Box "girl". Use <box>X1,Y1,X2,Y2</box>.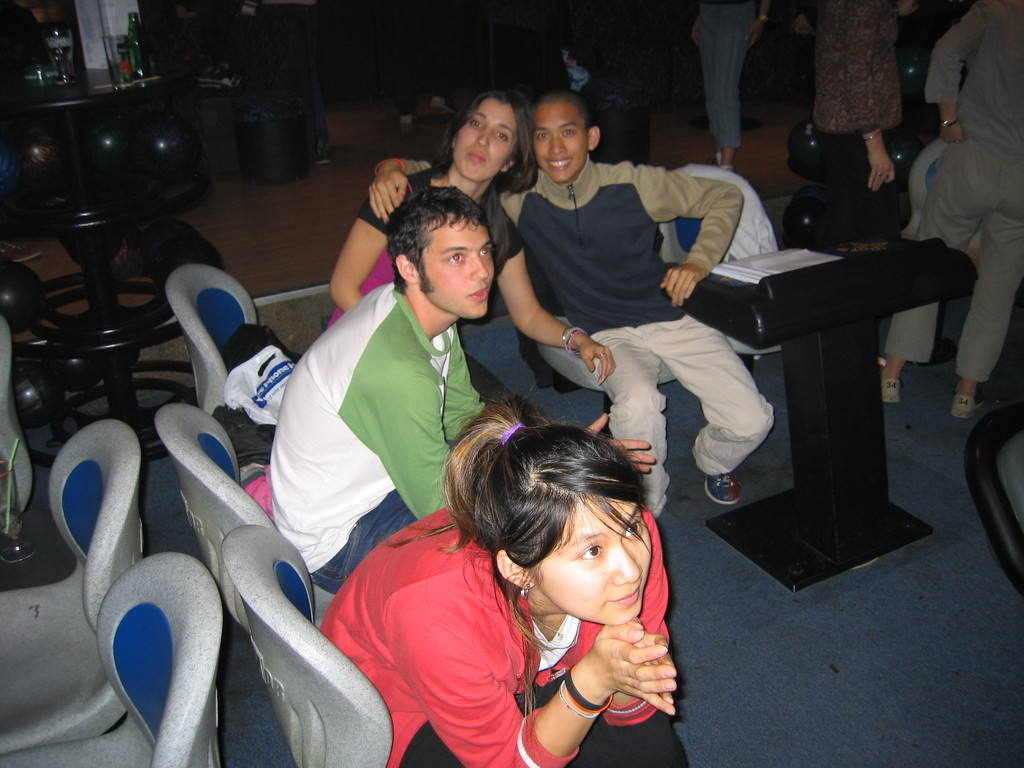
<box>328,82,616,380</box>.
